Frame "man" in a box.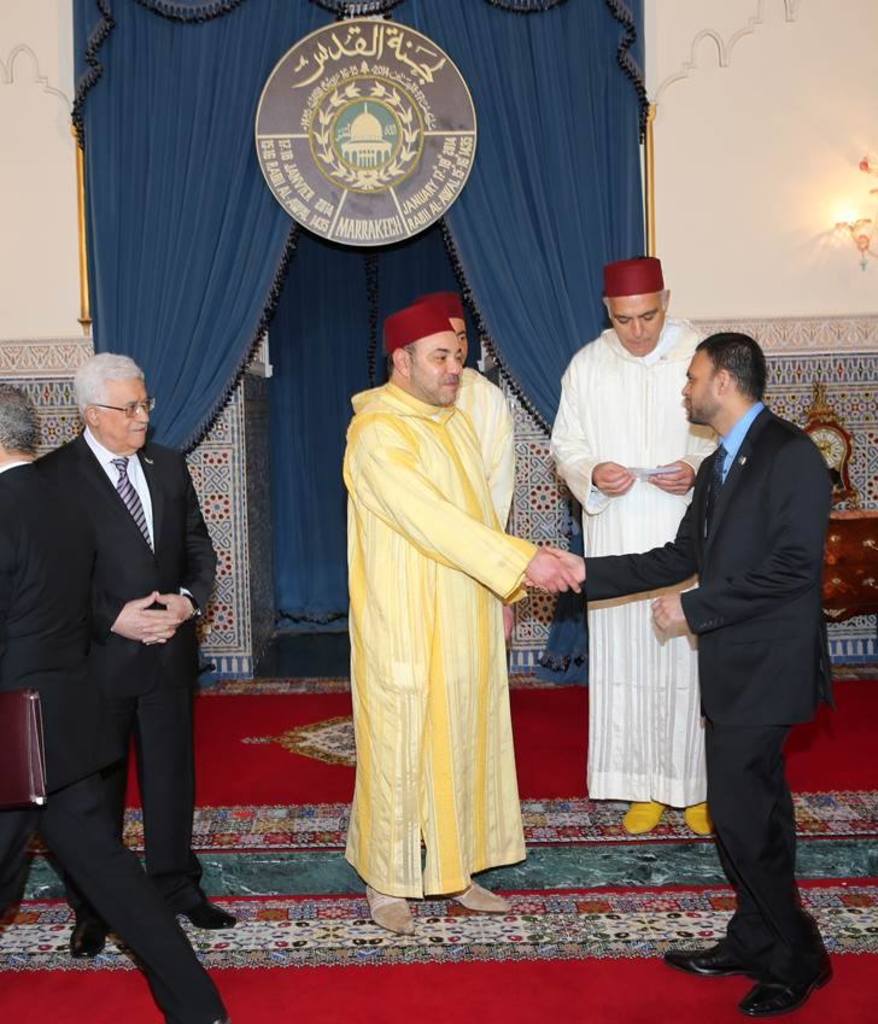
BBox(519, 328, 835, 1023).
